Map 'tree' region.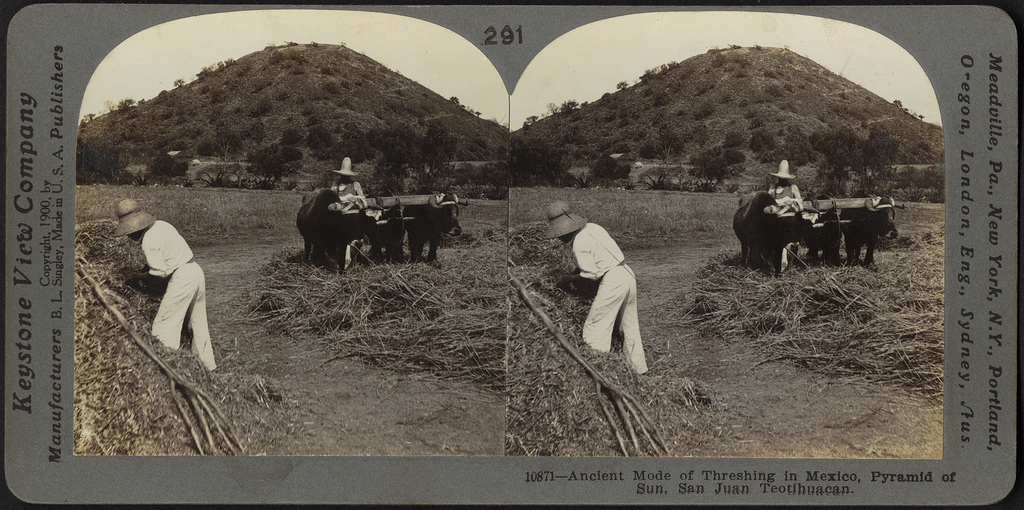
Mapped to Rect(334, 122, 367, 165).
